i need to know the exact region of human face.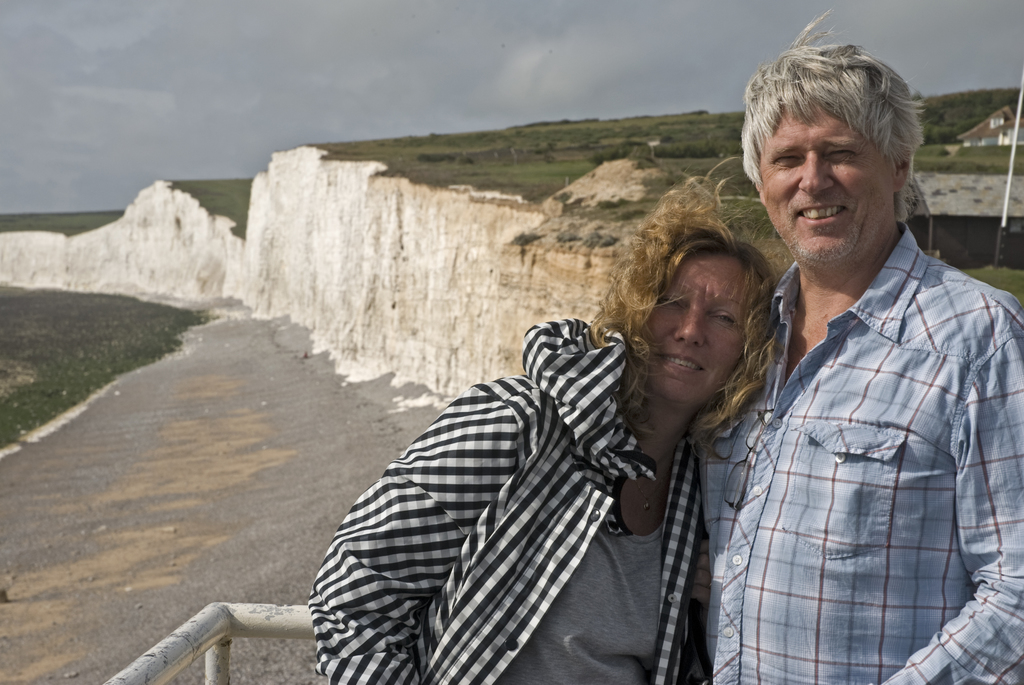
Region: bbox(644, 253, 755, 405).
